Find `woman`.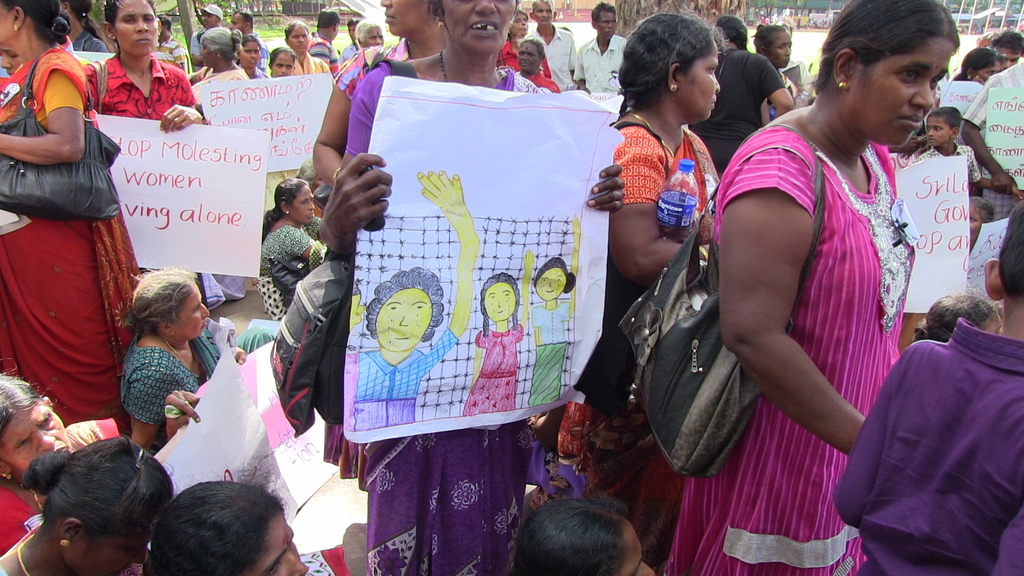
(x1=147, y1=478, x2=305, y2=575).
